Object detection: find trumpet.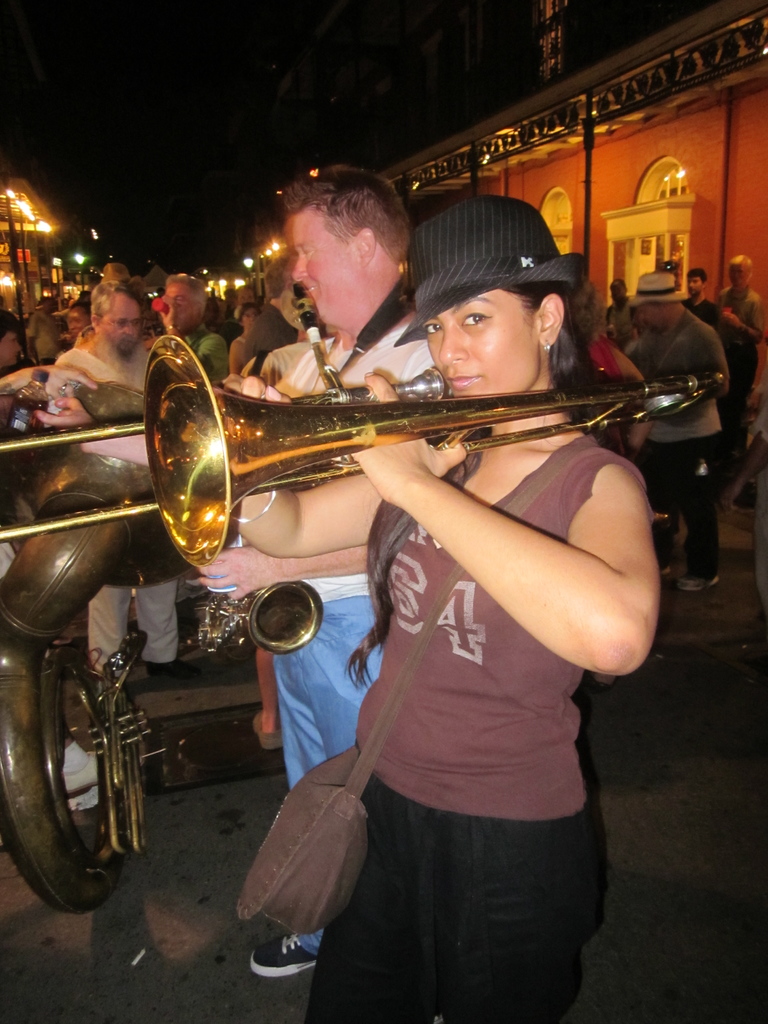
select_region(132, 319, 714, 541).
